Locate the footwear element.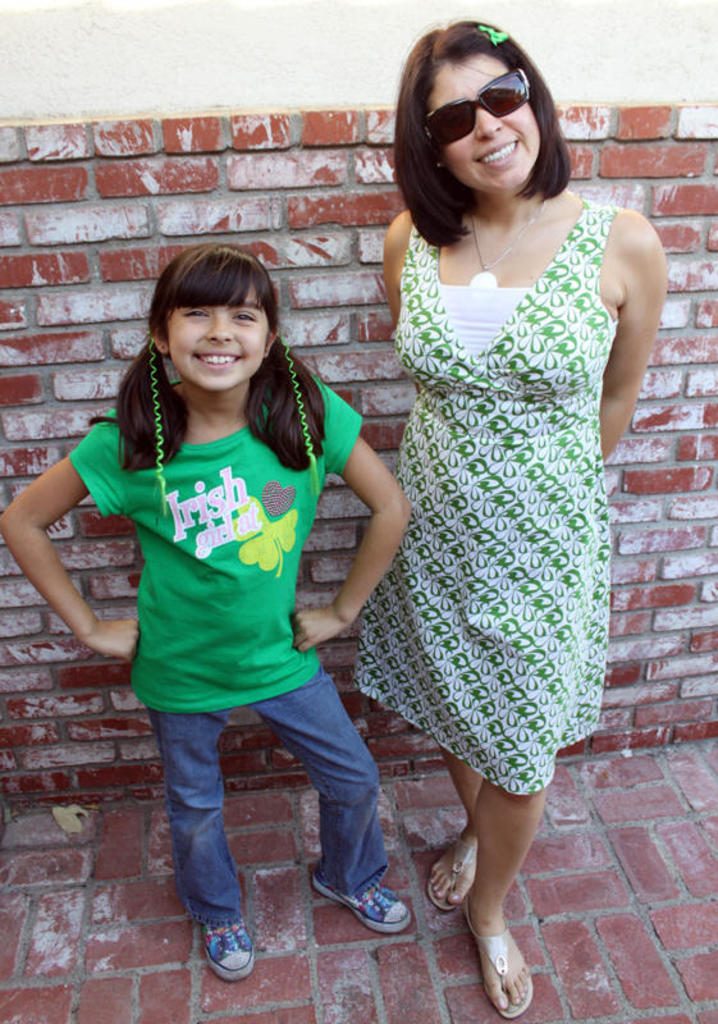
Element bbox: box(470, 924, 543, 1014).
